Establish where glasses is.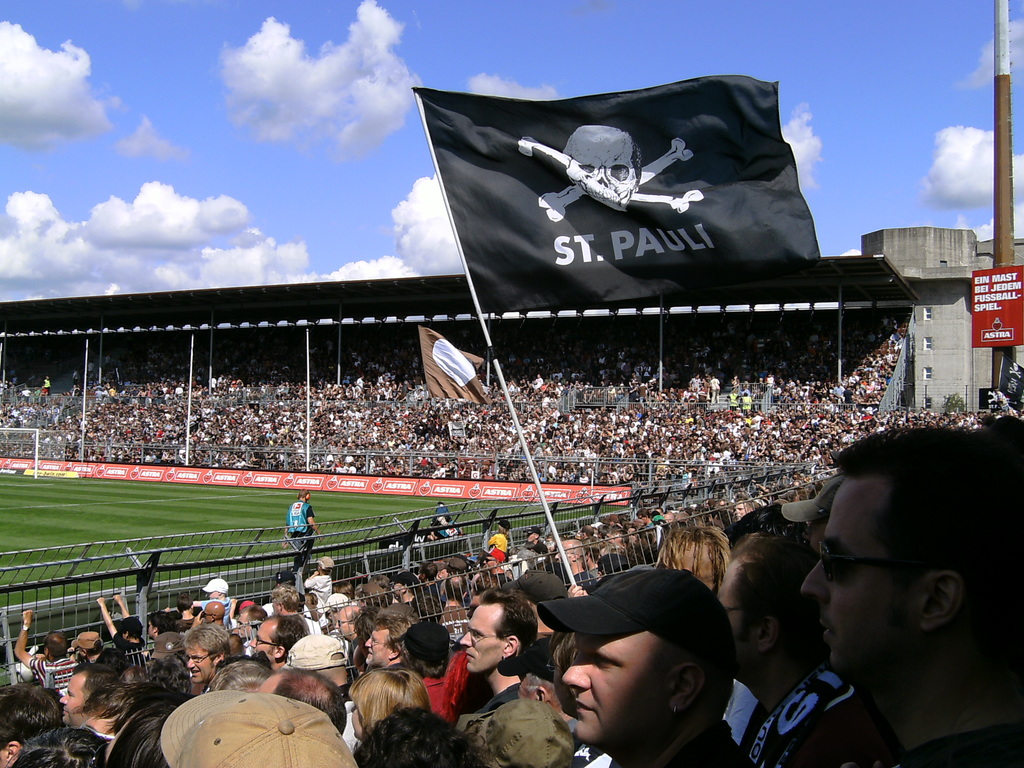
Established at x1=184, y1=653, x2=216, y2=662.
